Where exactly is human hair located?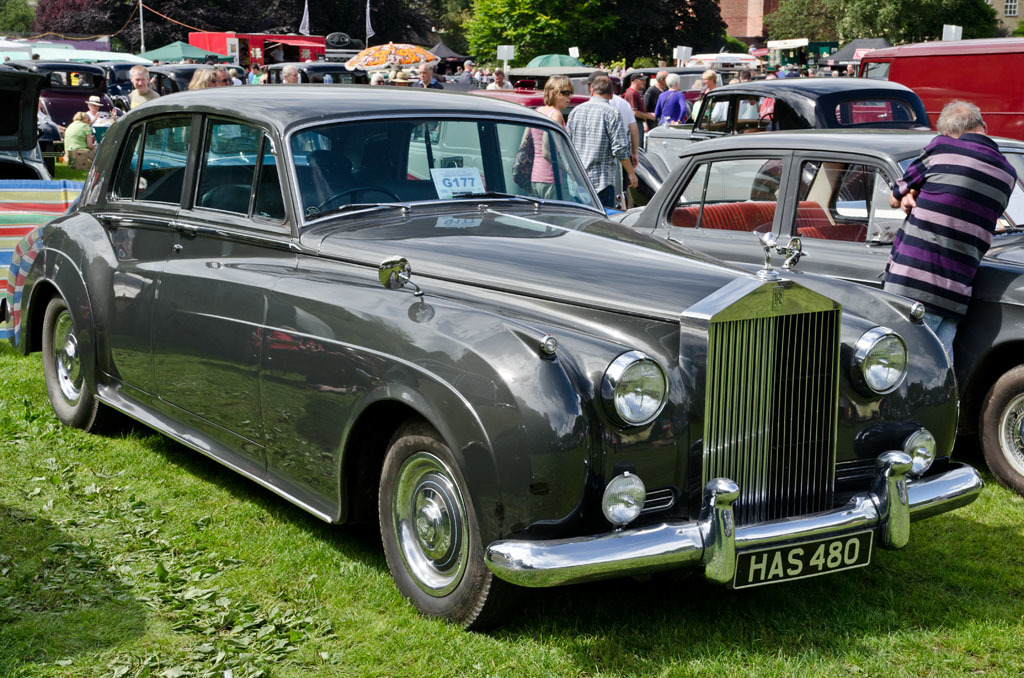
Its bounding box is (932,99,991,144).
